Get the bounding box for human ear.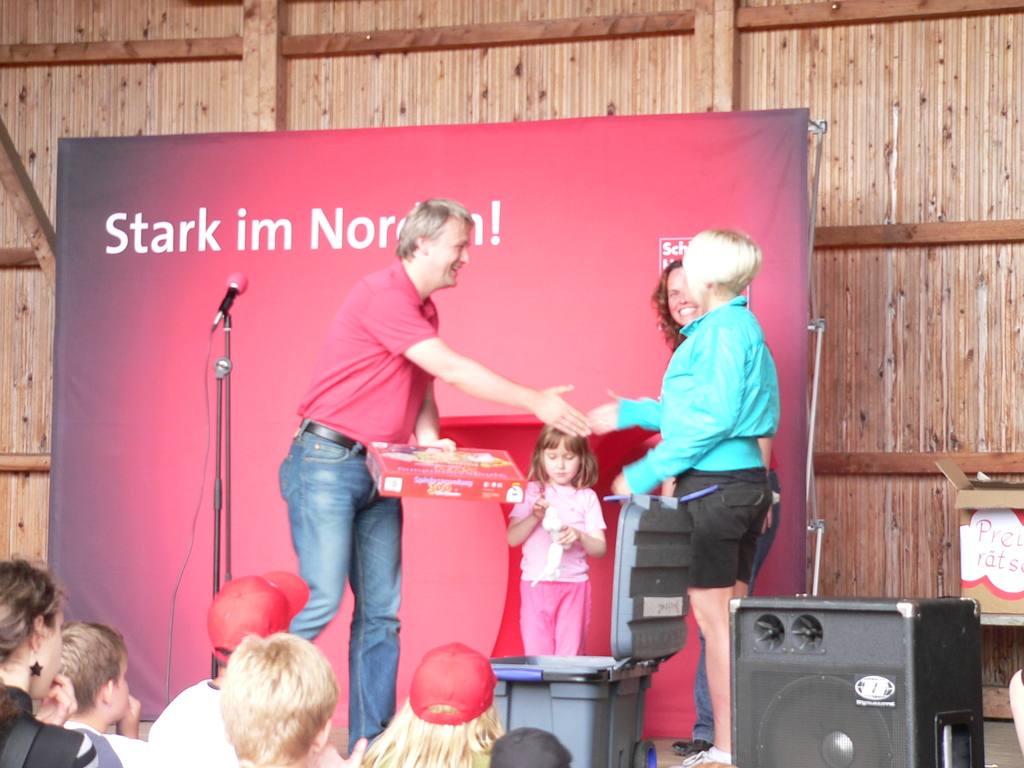
[29,614,42,648].
